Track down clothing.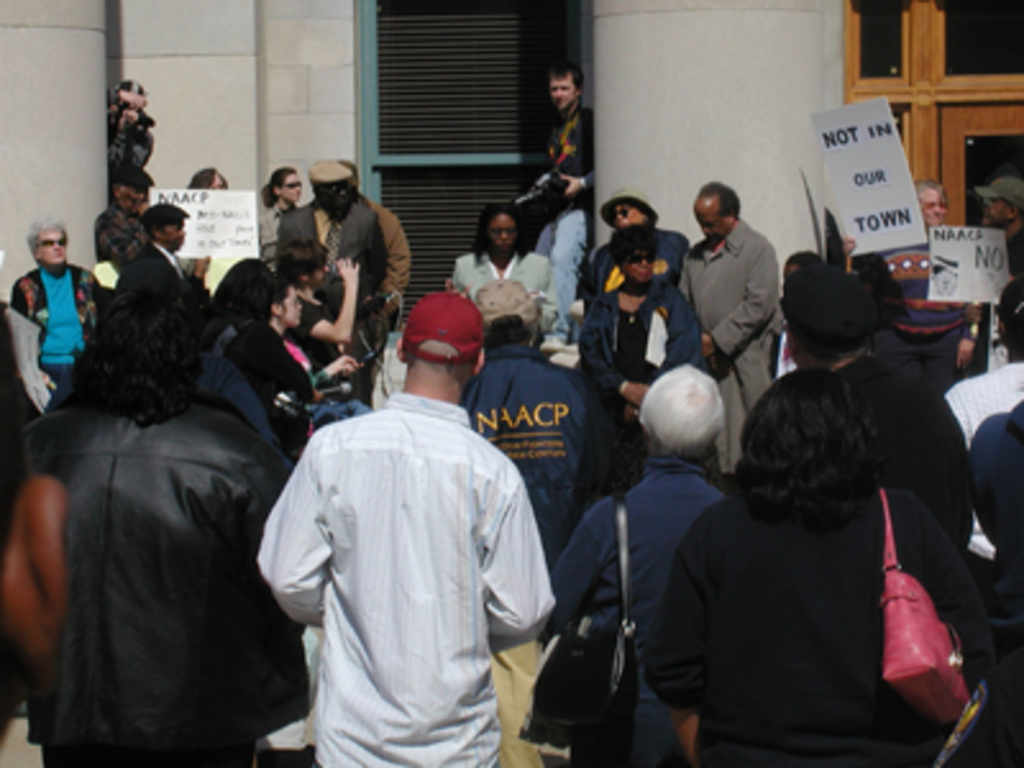
Tracked to left=543, top=448, right=742, bottom=765.
